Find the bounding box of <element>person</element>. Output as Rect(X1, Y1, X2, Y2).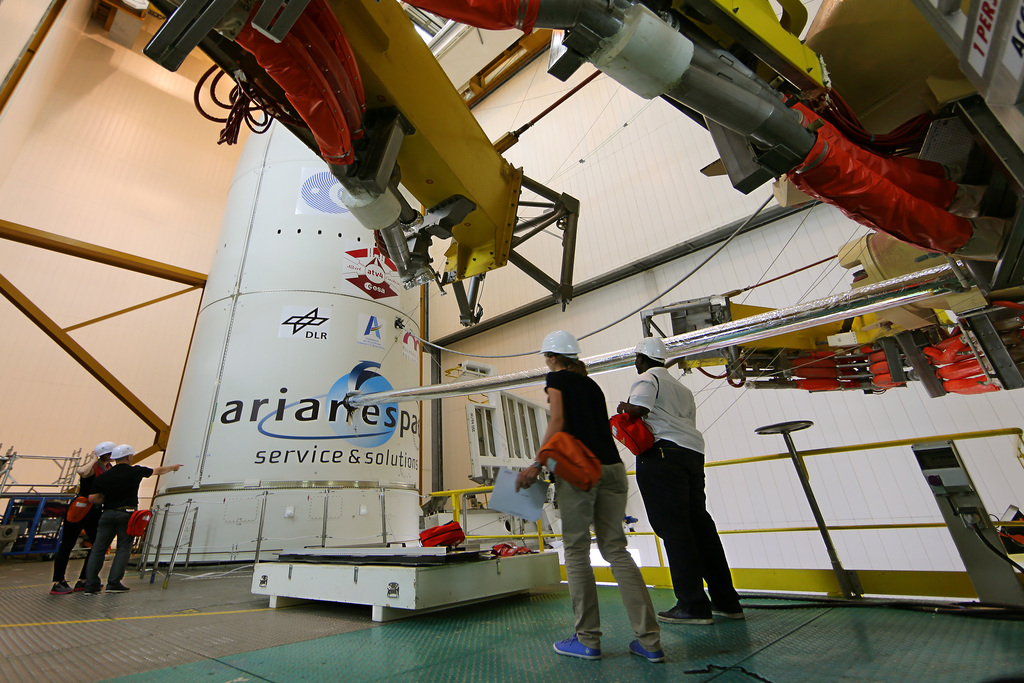
Rect(636, 345, 735, 640).
